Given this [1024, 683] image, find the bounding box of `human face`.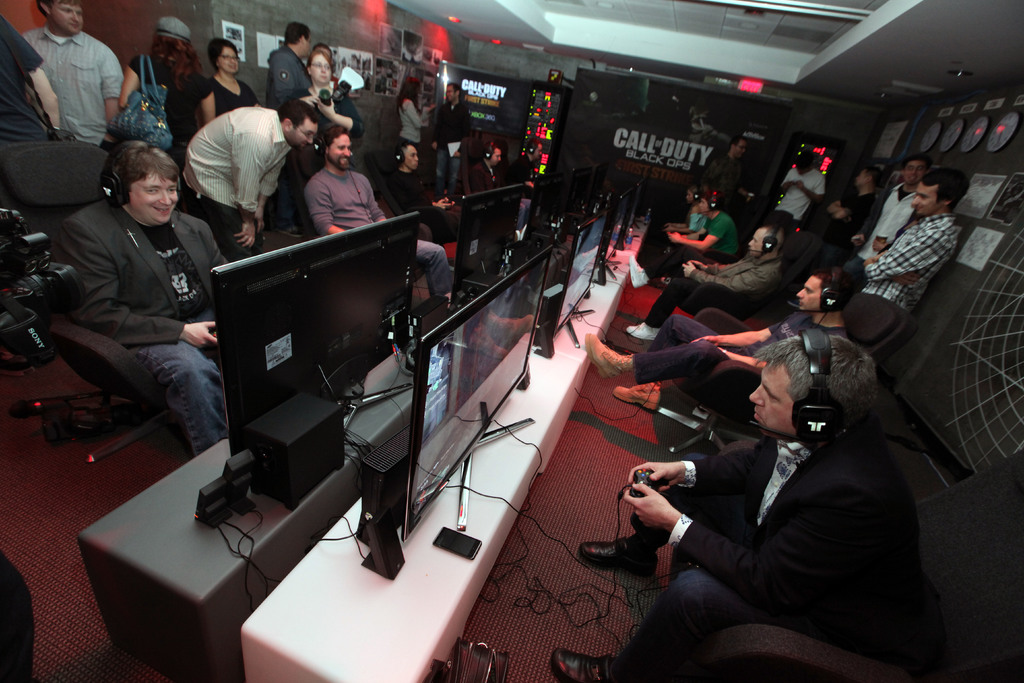
x1=403, y1=146, x2=420, y2=174.
